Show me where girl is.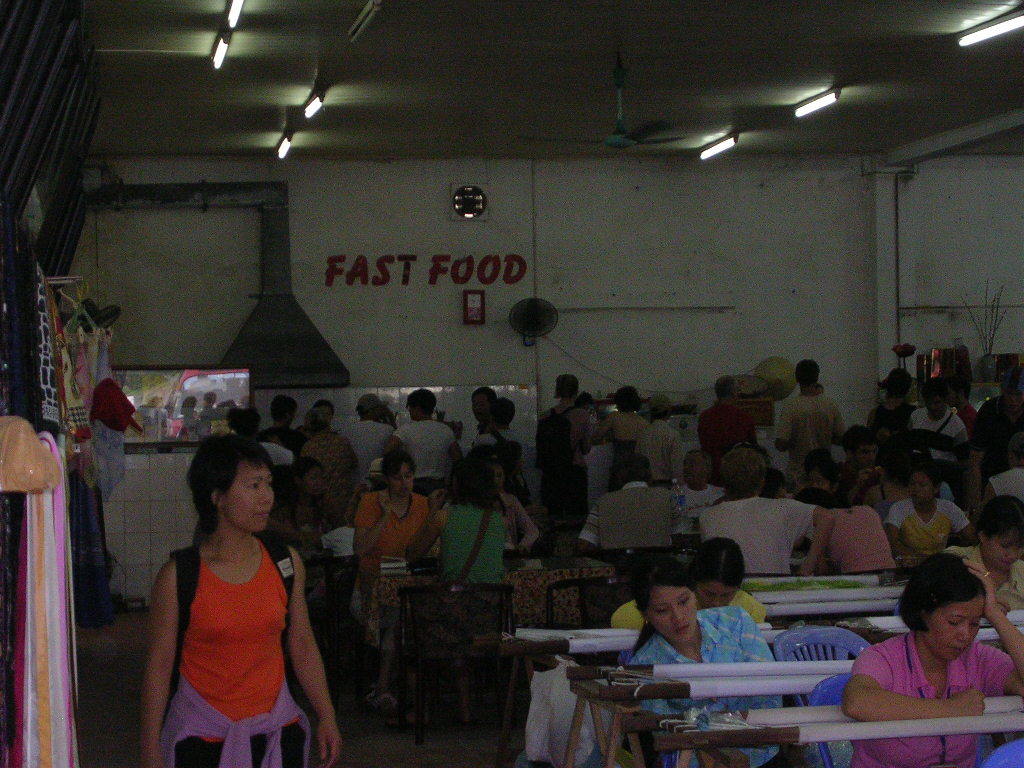
girl is at pyautogui.locateOnScreen(346, 449, 433, 713).
